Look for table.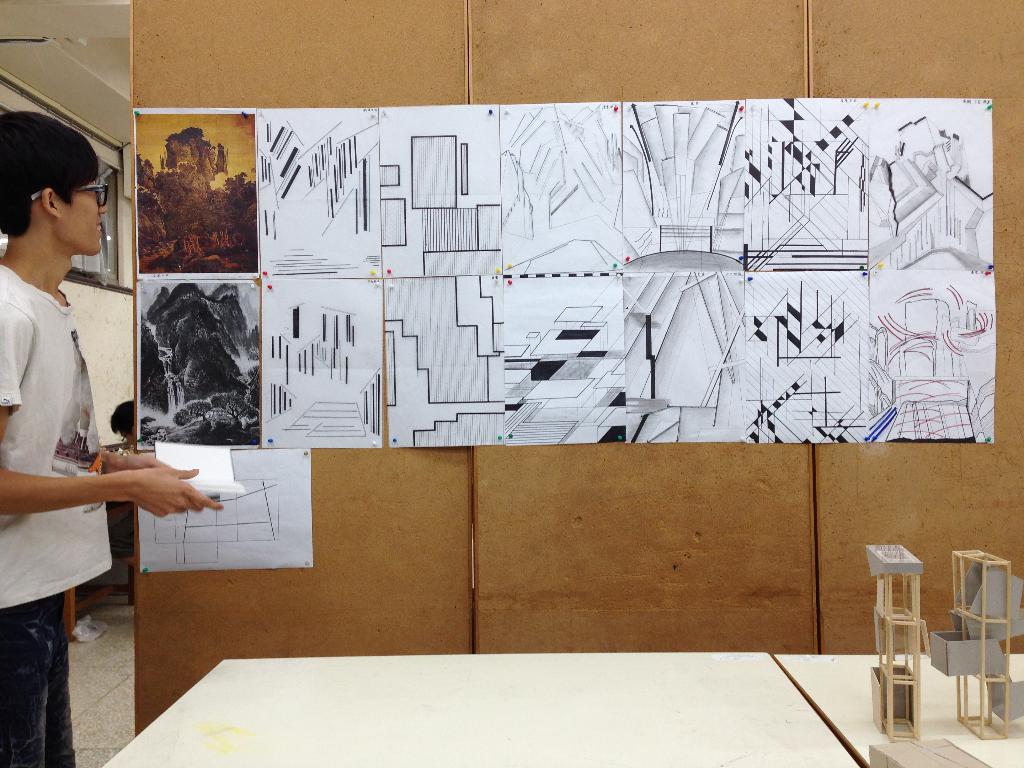
Found: locate(92, 647, 1023, 767).
